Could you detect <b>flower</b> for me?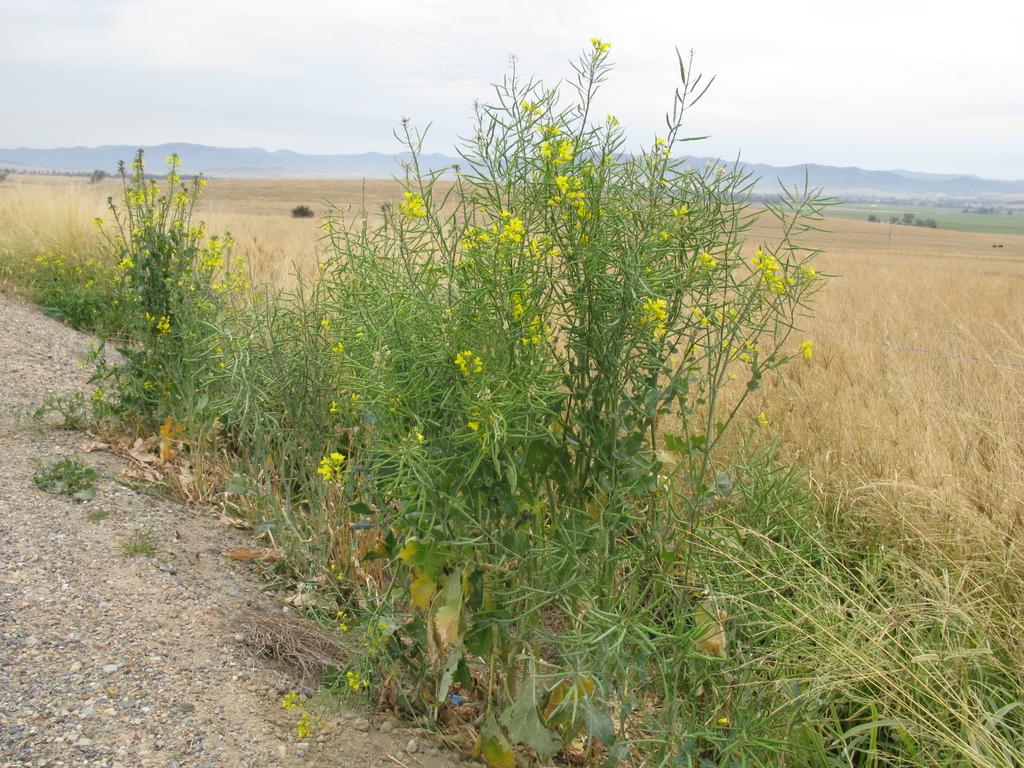
Detection result: detection(465, 209, 551, 252).
